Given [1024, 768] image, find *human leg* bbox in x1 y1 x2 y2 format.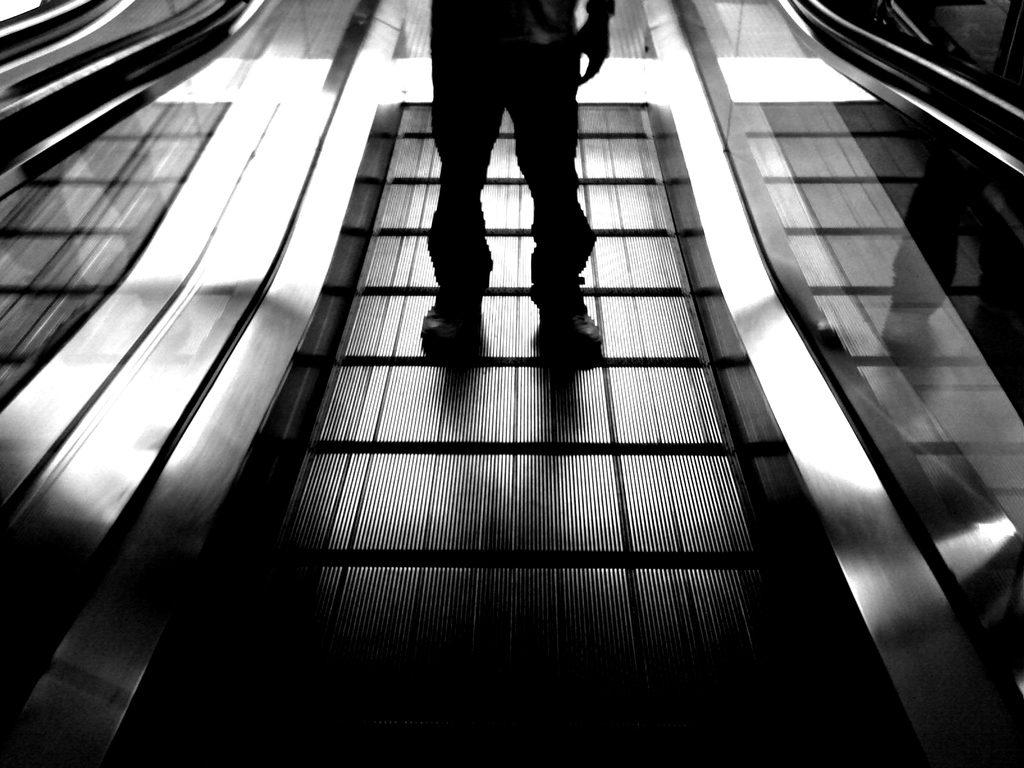
428 3 493 381.
